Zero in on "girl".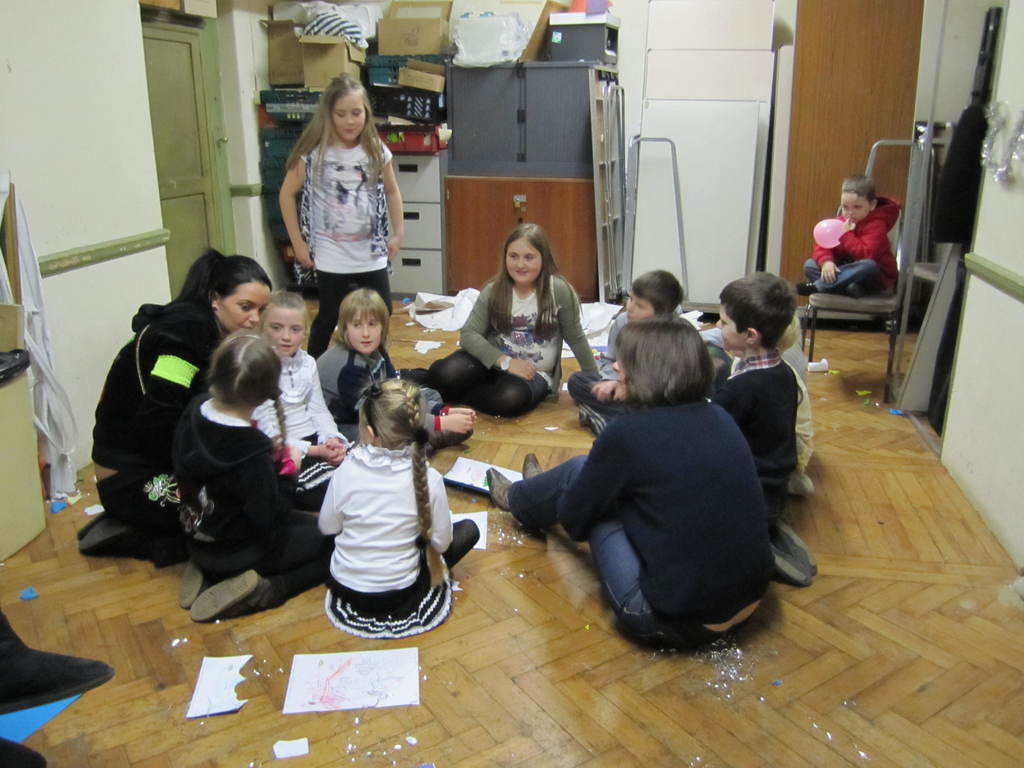
Zeroed in: bbox=[247, 291, 356, 504].
